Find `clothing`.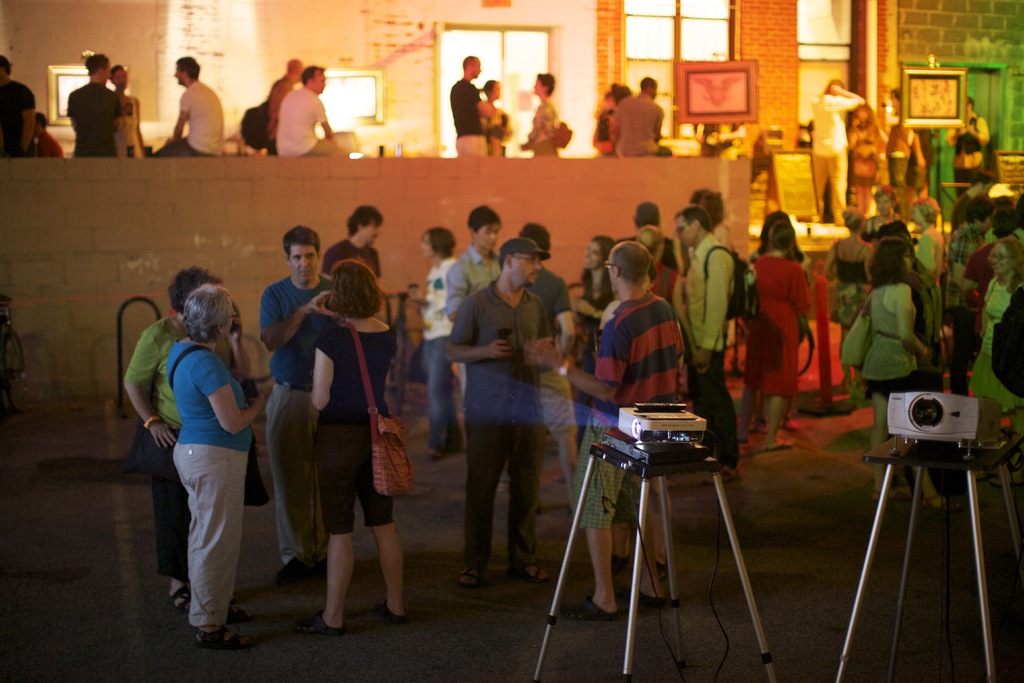
l=596, t=108, r=621, b=161.
